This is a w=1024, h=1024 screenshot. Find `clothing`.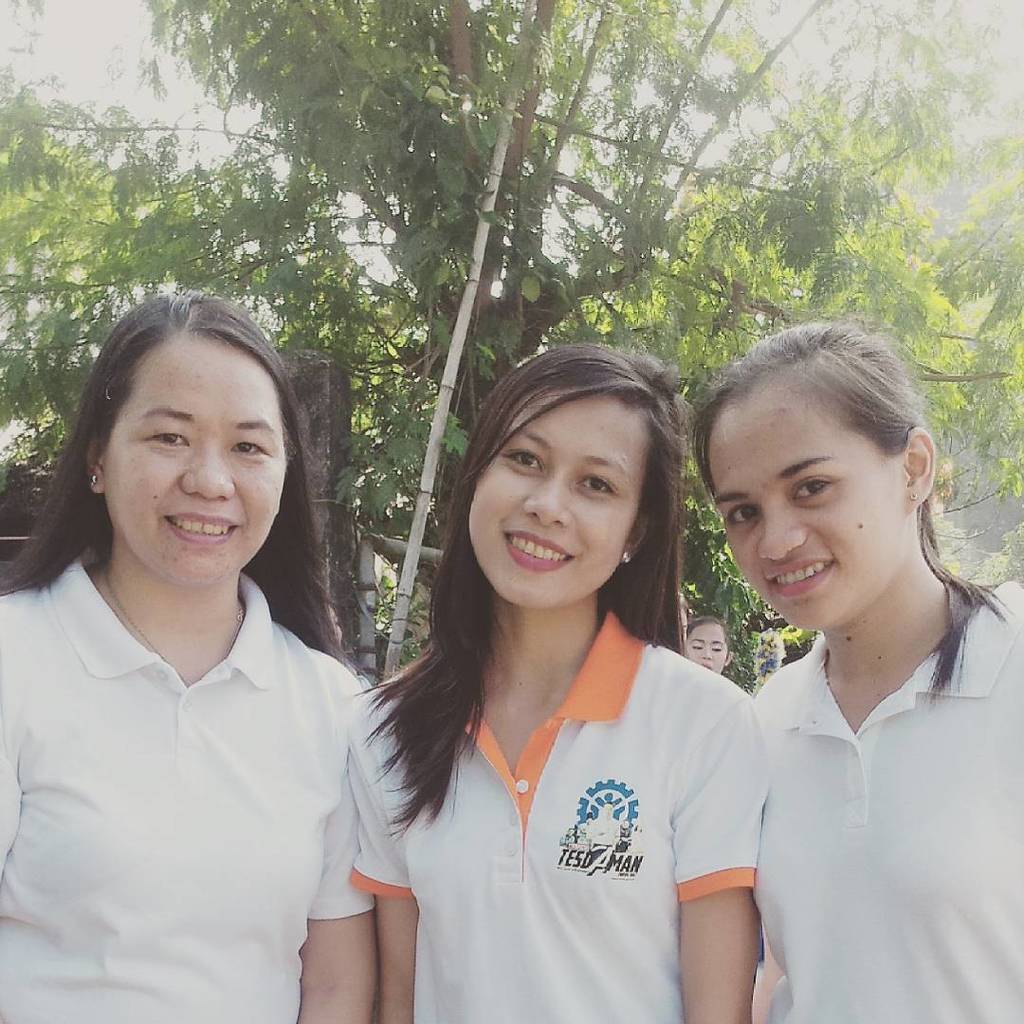
Bounding box: bbox=[732, 558, 1006, 997].
